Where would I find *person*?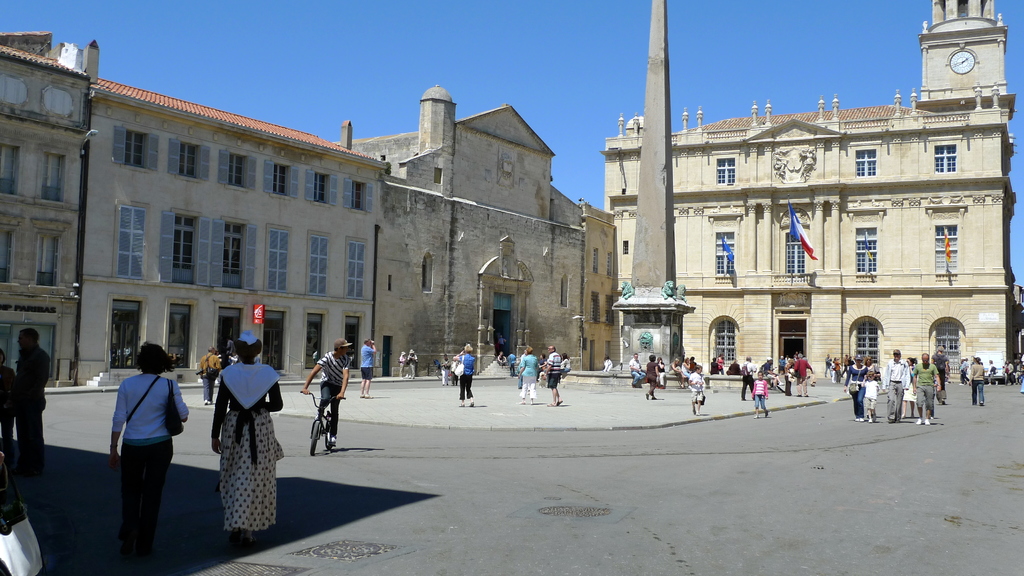
At left=667, top=352, right=669, bottom=380.
